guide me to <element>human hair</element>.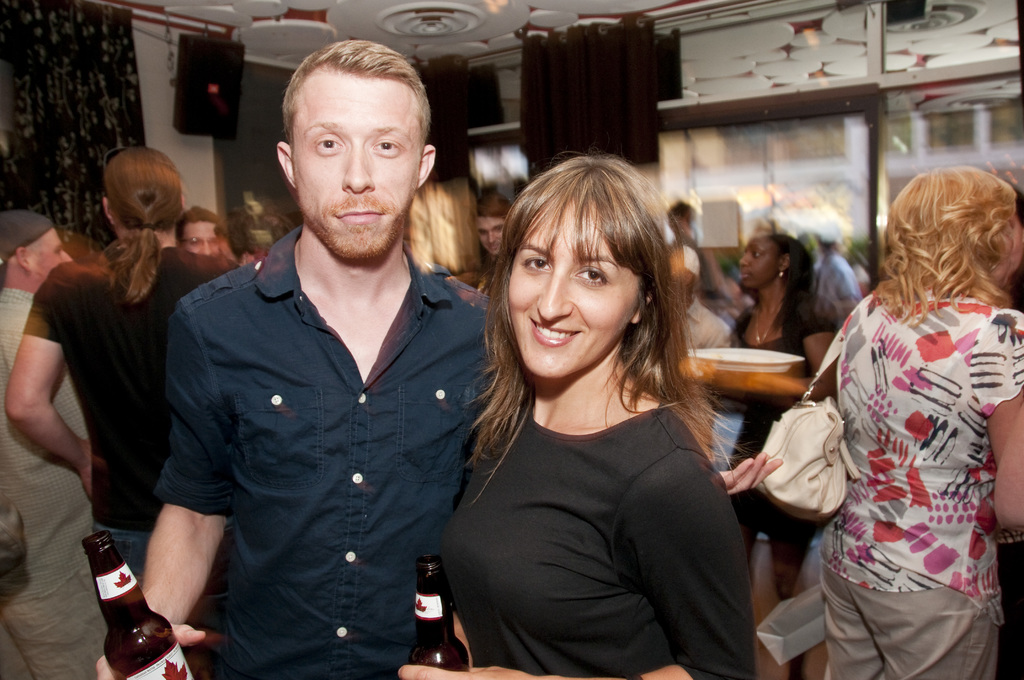
Guidance: x1=874, y1=166, x2=1018, y2=324.
